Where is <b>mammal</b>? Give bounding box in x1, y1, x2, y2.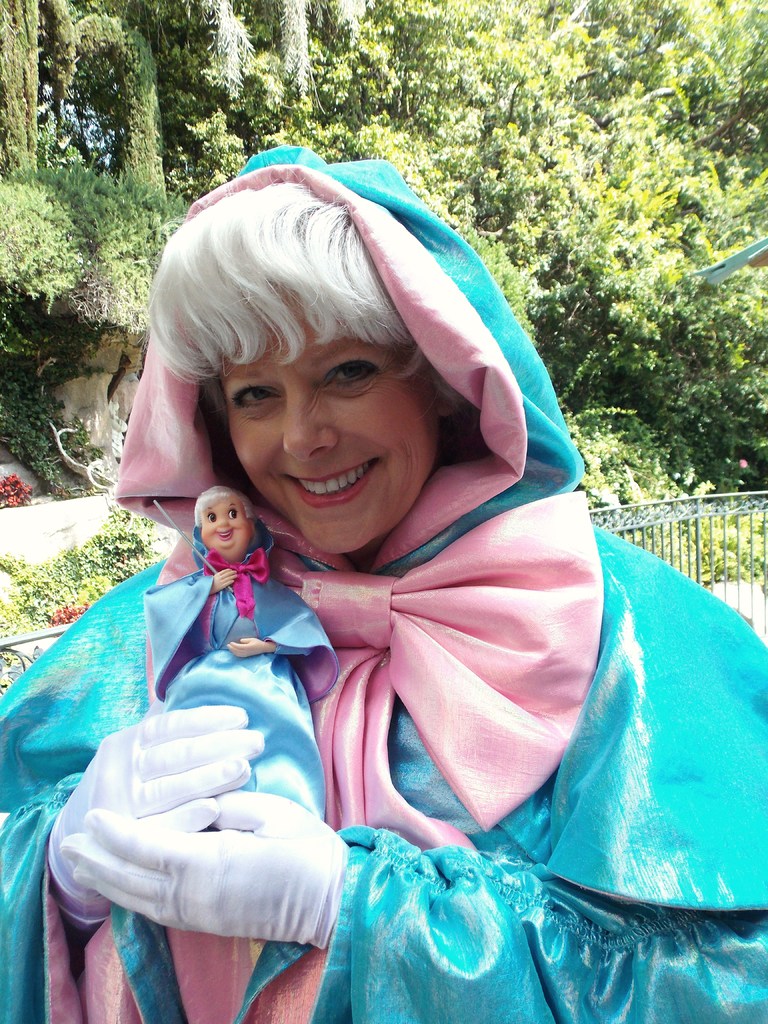
0, 143, 767, 1023.
